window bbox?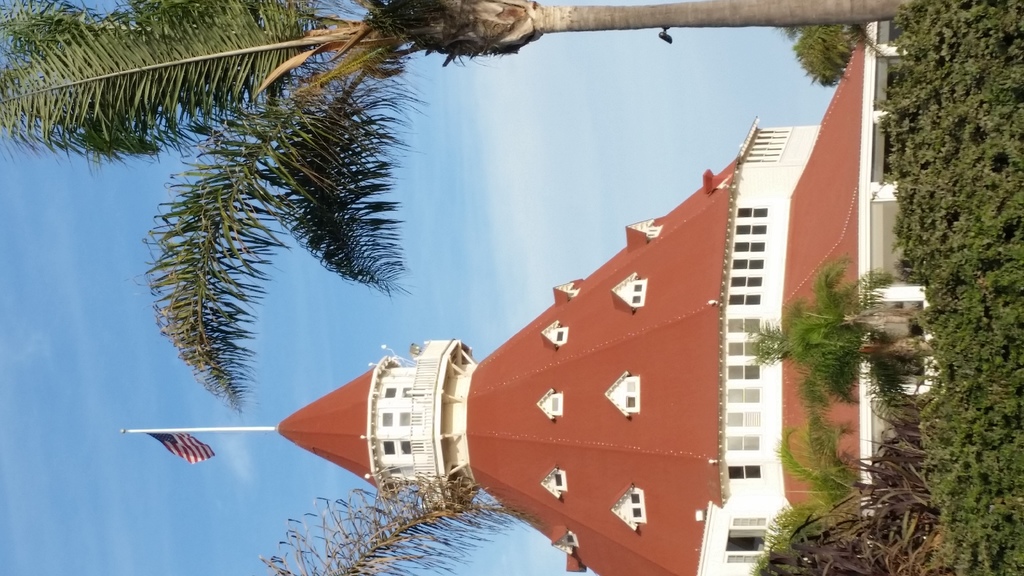
379, 408, 412, 427
